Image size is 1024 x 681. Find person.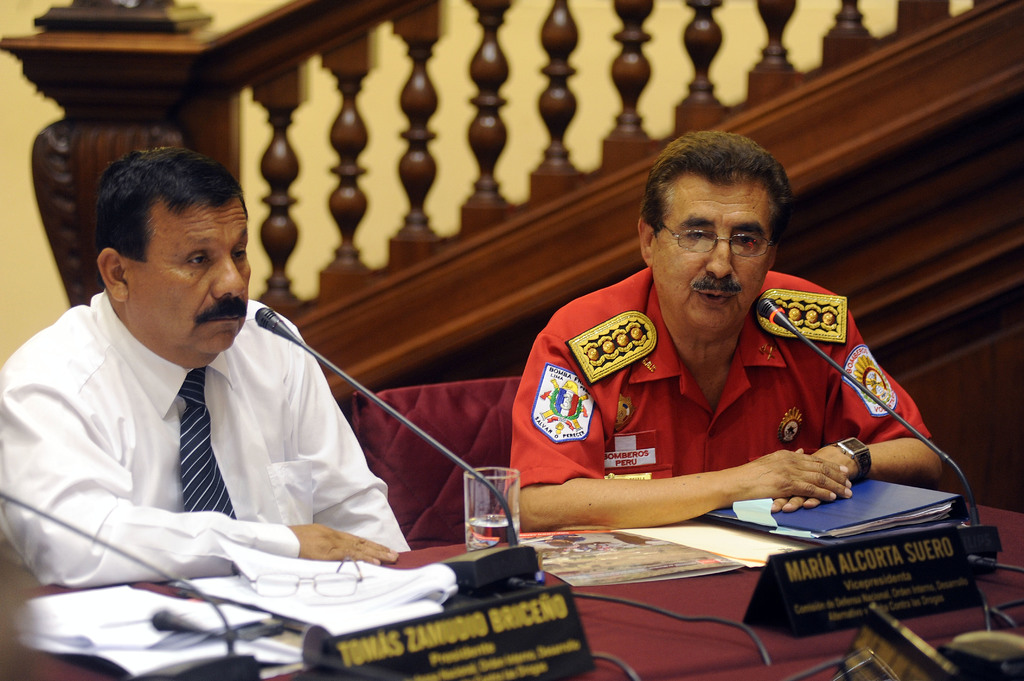
locate(487, 156, 935, 566).
